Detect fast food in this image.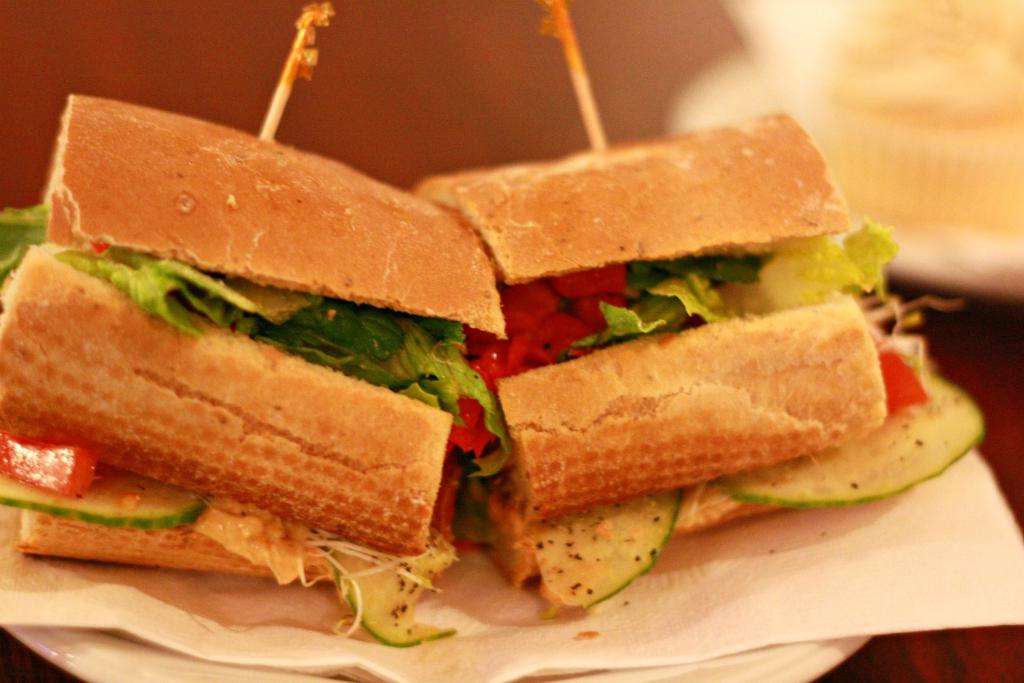
Detection: detection(406, 102, 924, 617).
